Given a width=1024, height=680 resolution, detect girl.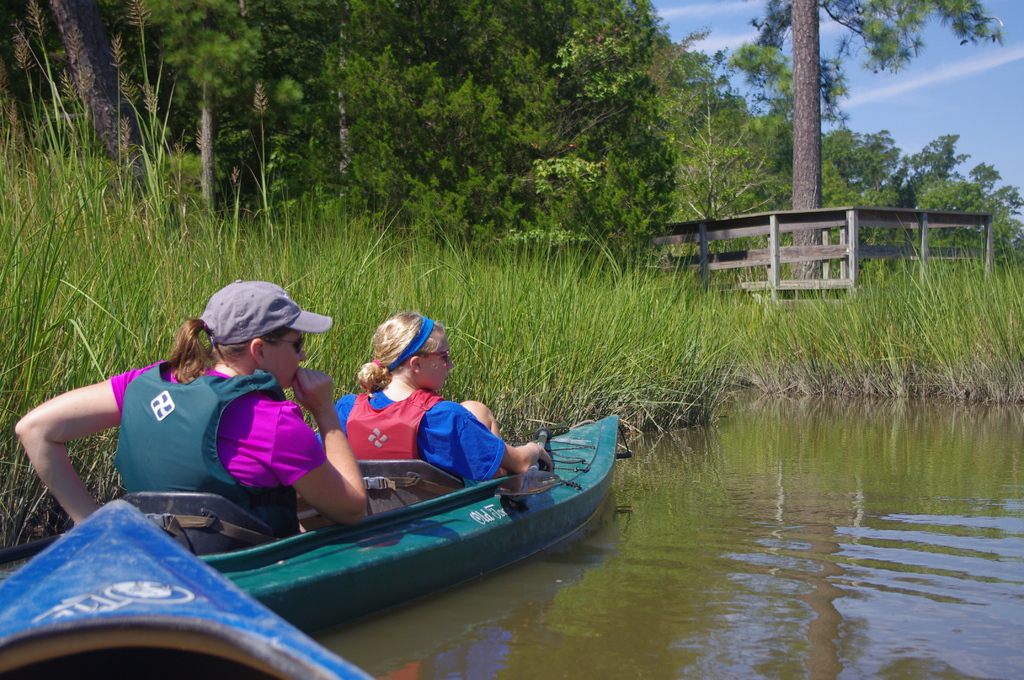
(318,309,552,482).
